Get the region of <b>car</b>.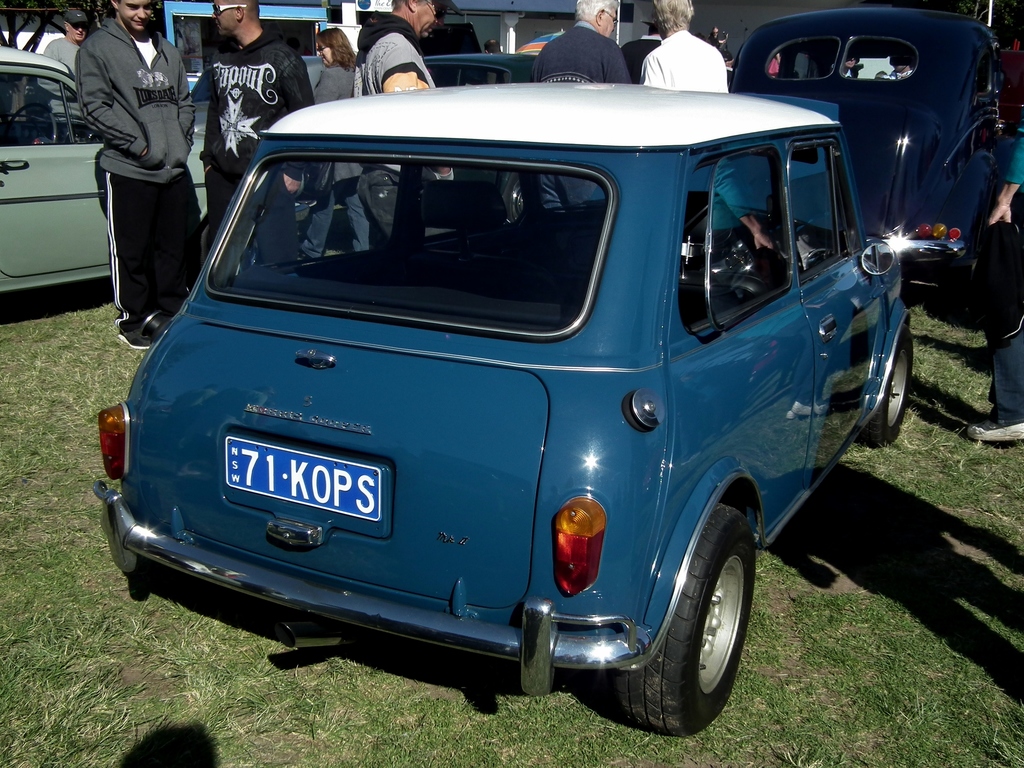
left=86, top=52, right=944, bottom=742.
